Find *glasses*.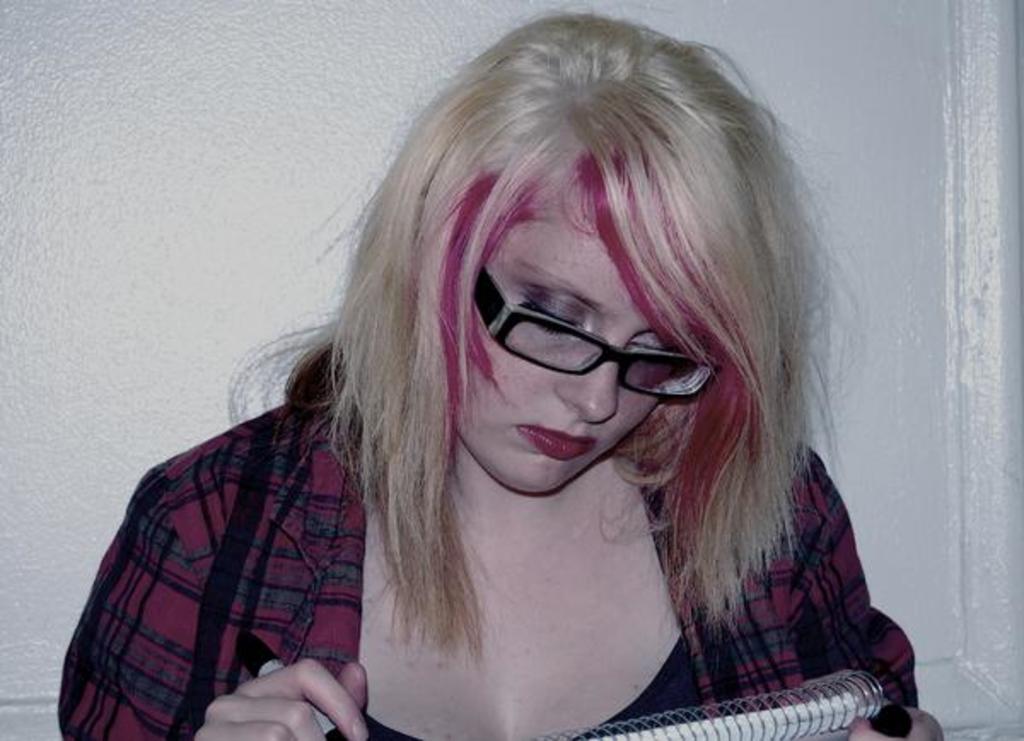
(452, 299, 710, 405).
